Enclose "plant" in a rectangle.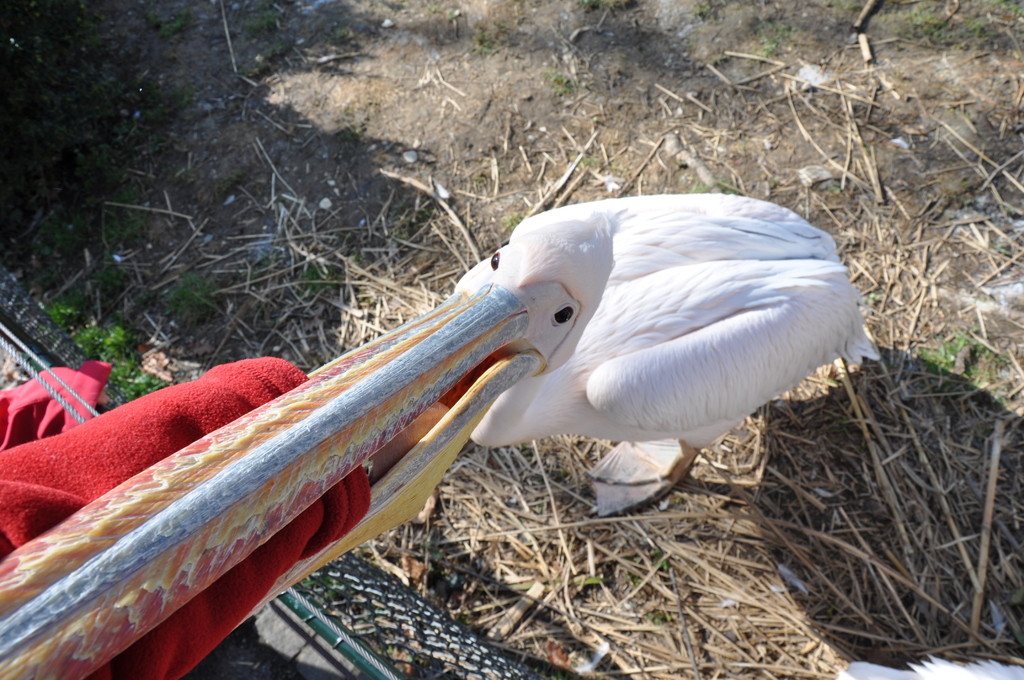
292 256 335 299.
